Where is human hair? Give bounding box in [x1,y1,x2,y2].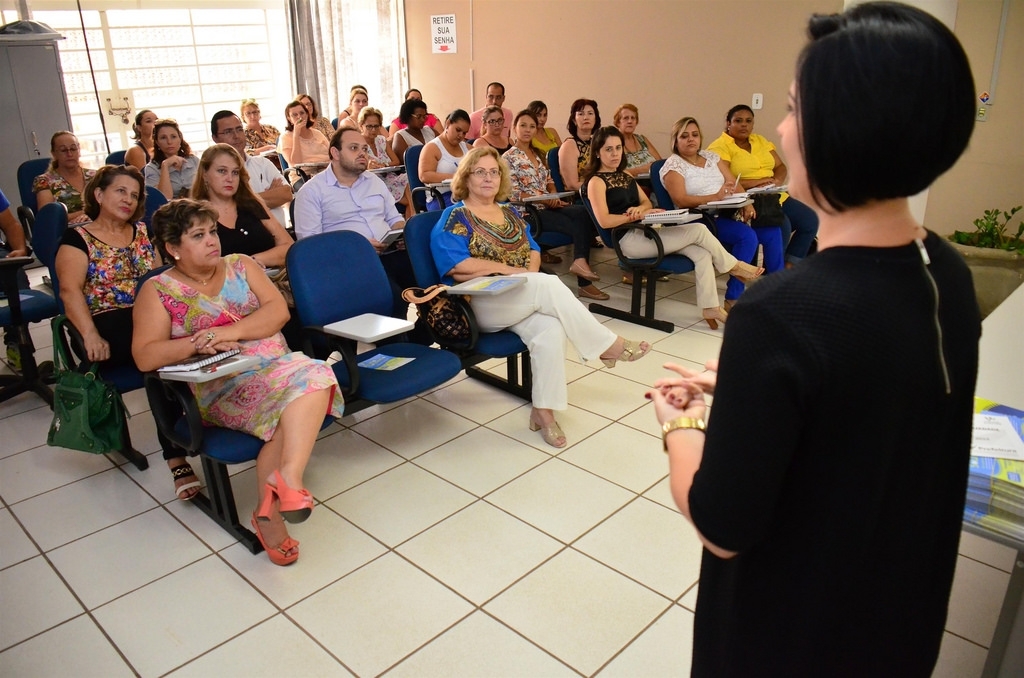
[587,126,630,179].
